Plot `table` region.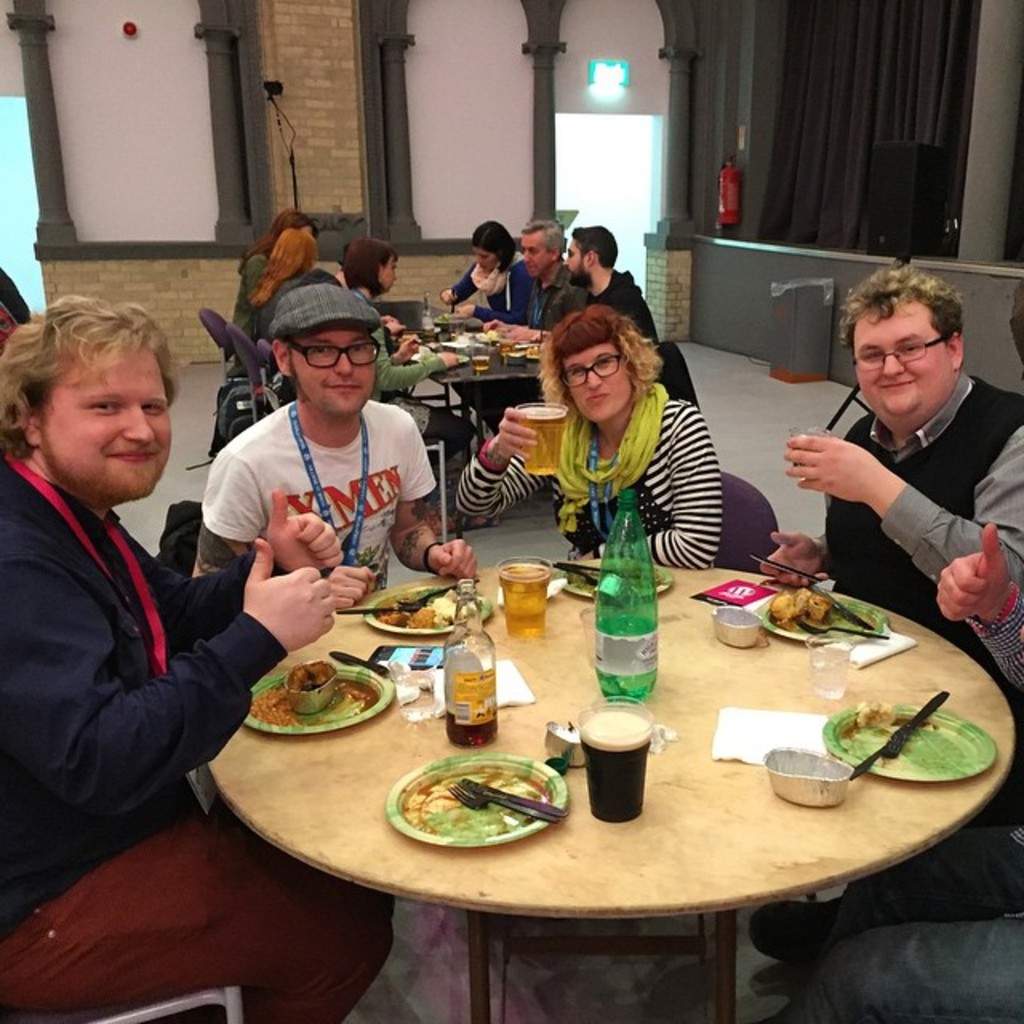
Plotted at (x1=200, y1=557, x2=1019, y2=1022).
